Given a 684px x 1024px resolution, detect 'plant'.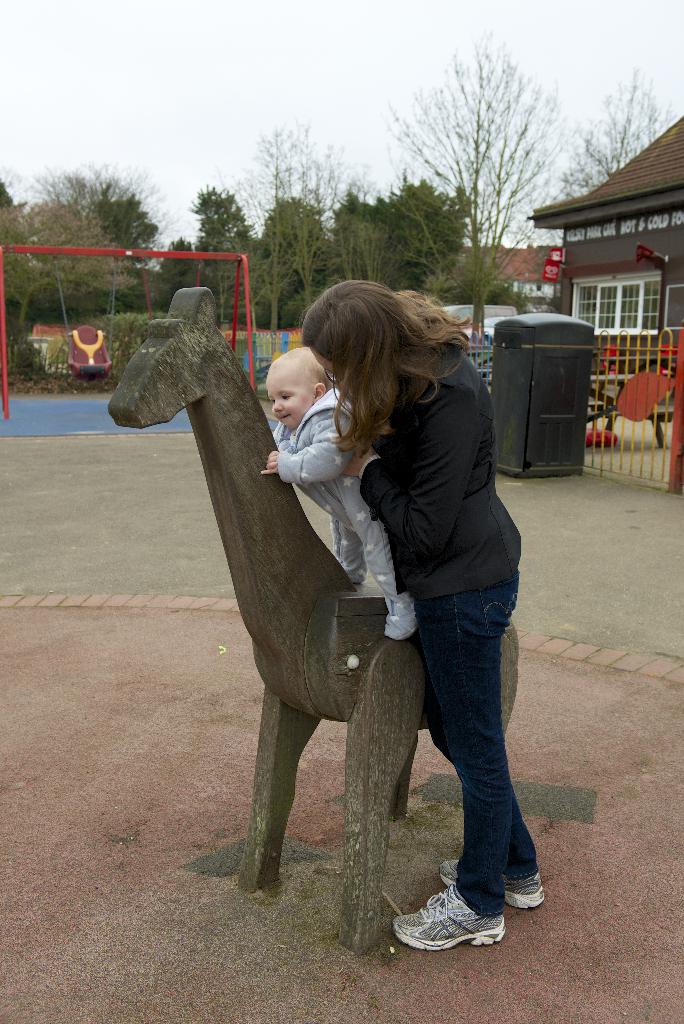
bbox(37, 328, 88, 376).
